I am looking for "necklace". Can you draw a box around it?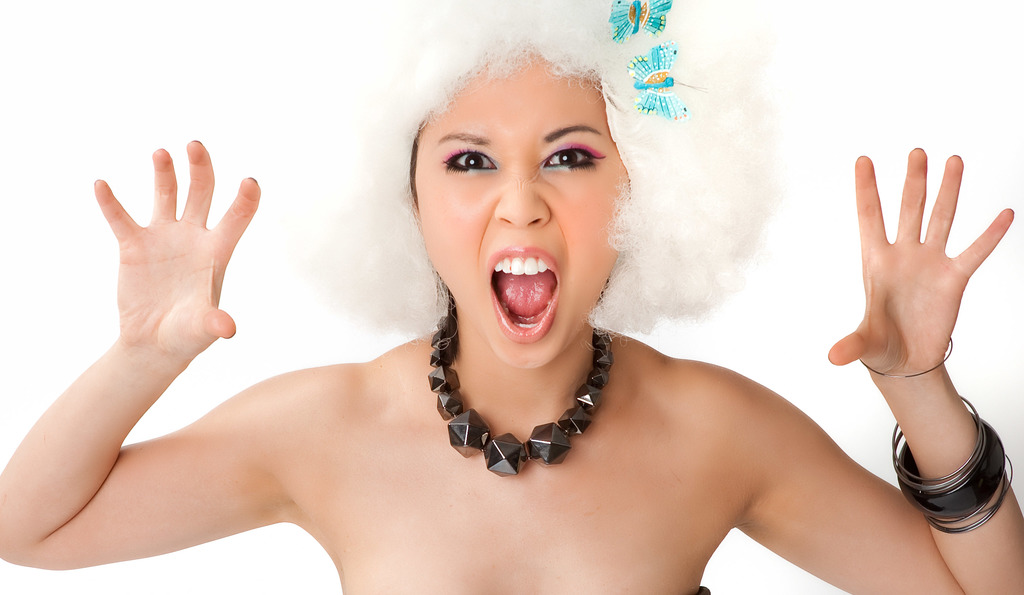
Sure, the bounding box is <region>429, 306, 633, 488</region>.
